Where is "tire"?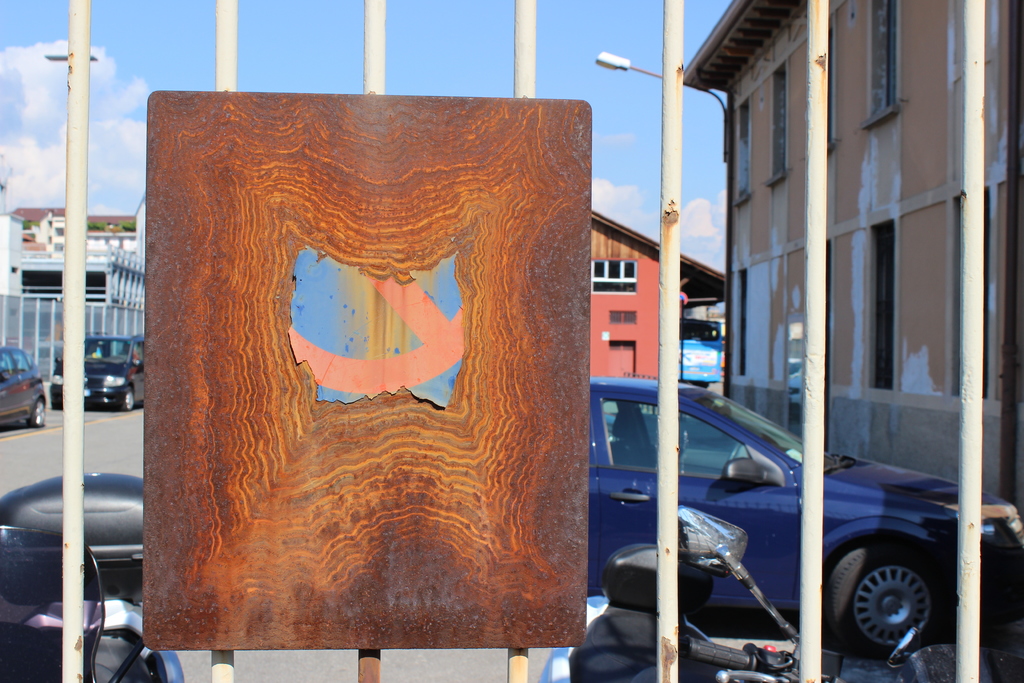
<region>833, 526, 950, 668</region>.
